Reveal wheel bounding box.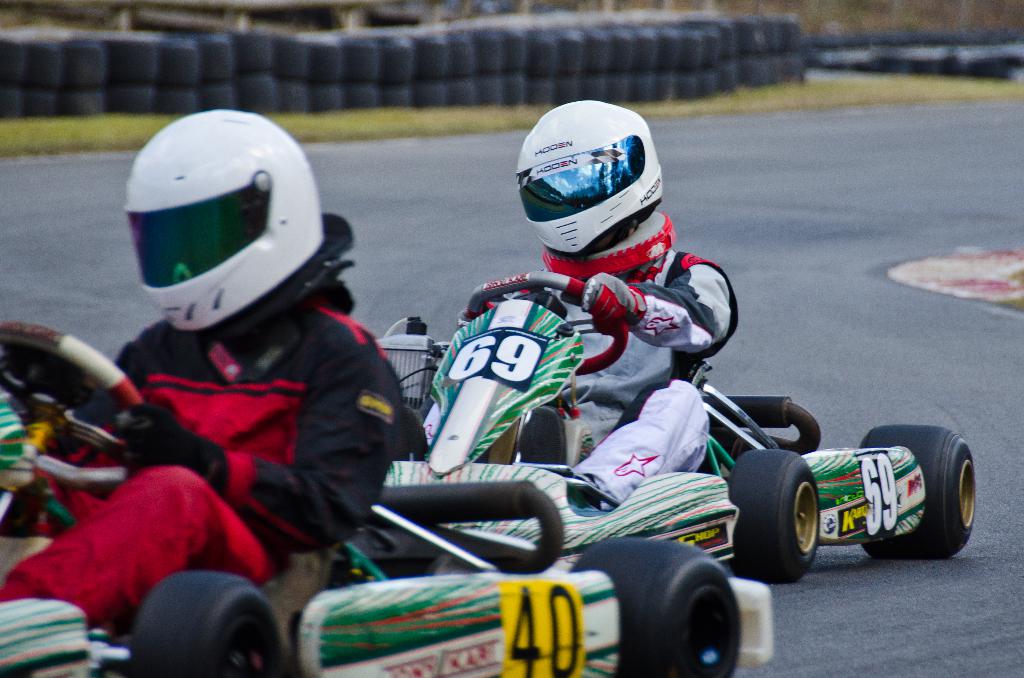
Revealed: x1=132, y1=570, x2=289, y2=677.
